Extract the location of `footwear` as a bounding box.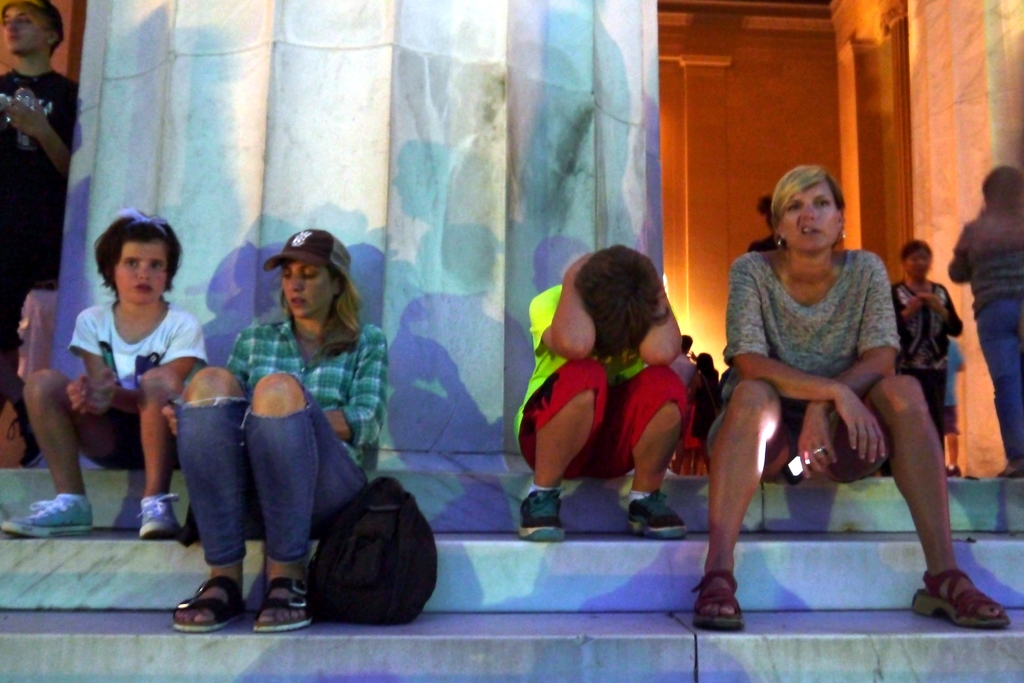
[5,414,52,469].
